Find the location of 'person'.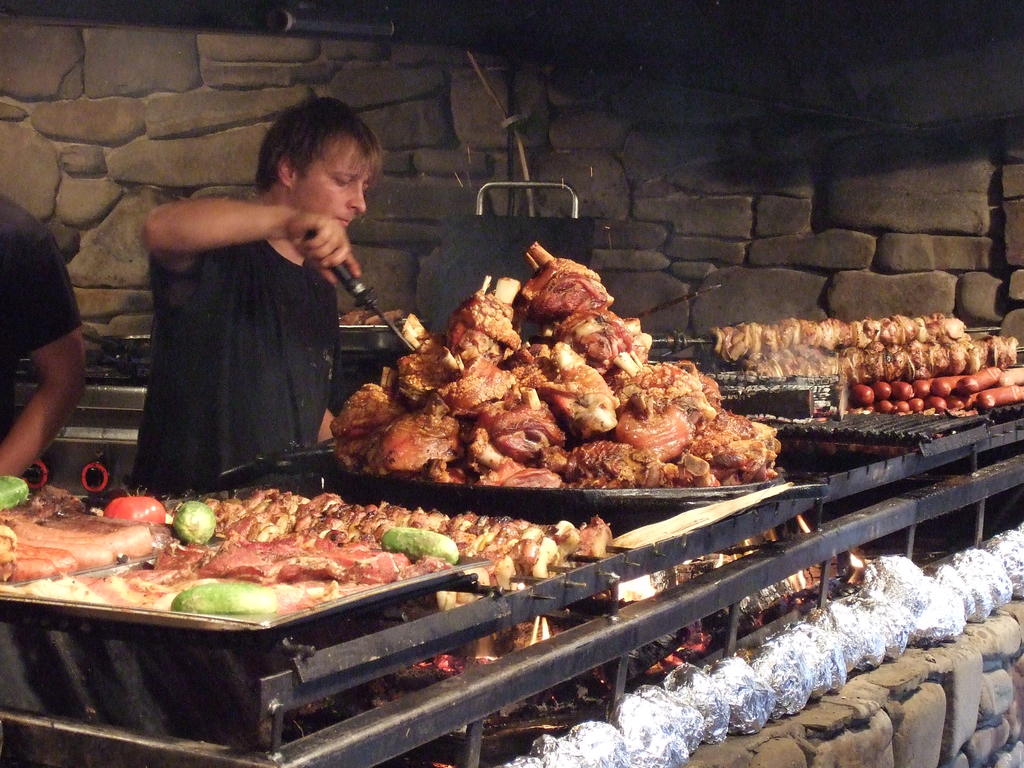
Location: rect(138, 93, 381, 499).
